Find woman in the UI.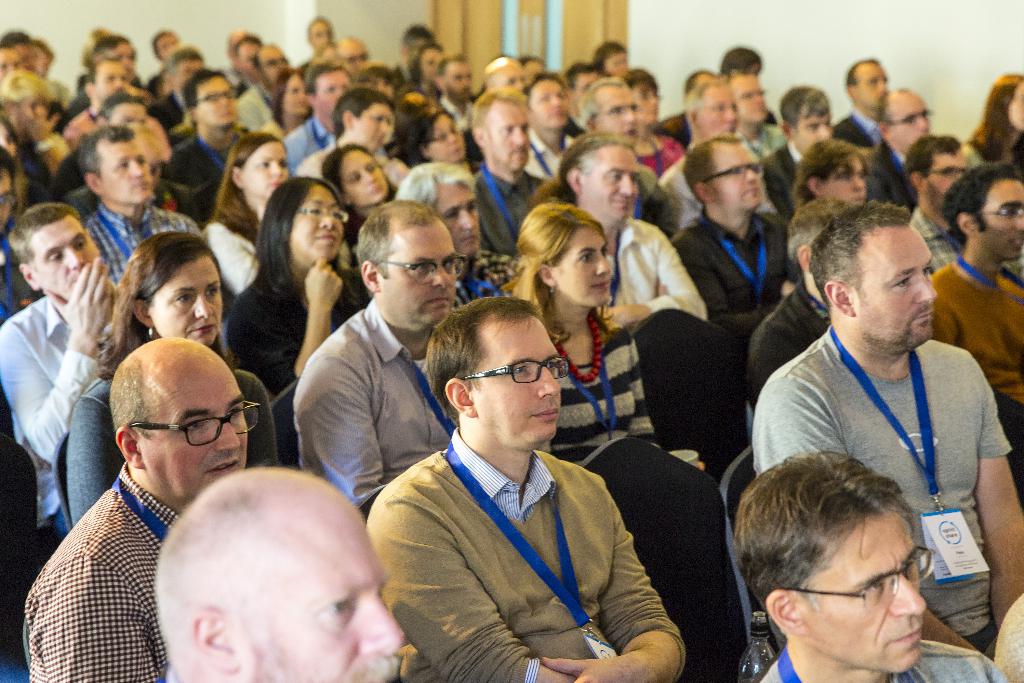
UI element at rect(314, 141, 404, 277).
